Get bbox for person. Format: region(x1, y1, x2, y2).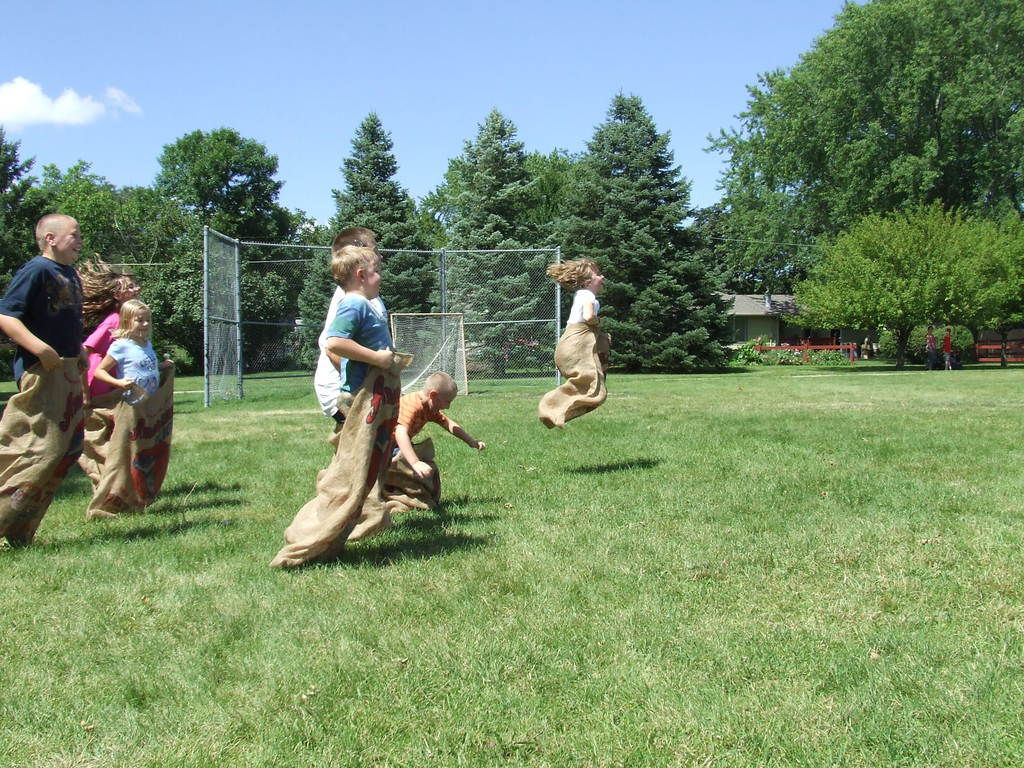
region(392, 371, 486, 477).
